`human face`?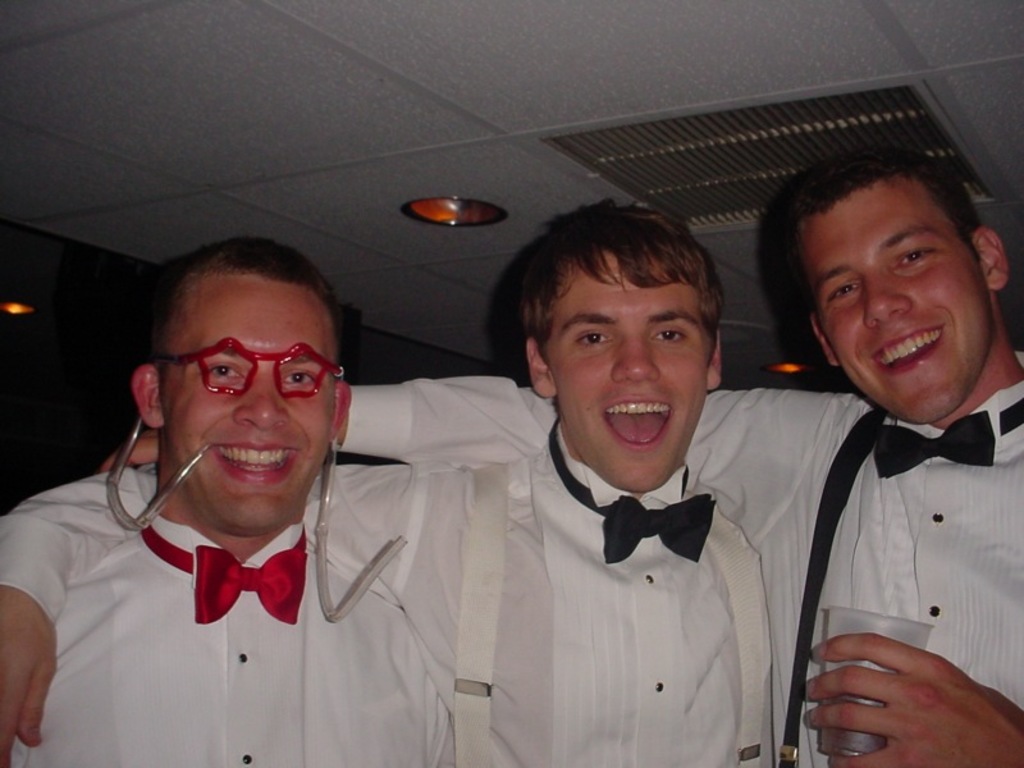
rect(544, 255, 713, 493)
